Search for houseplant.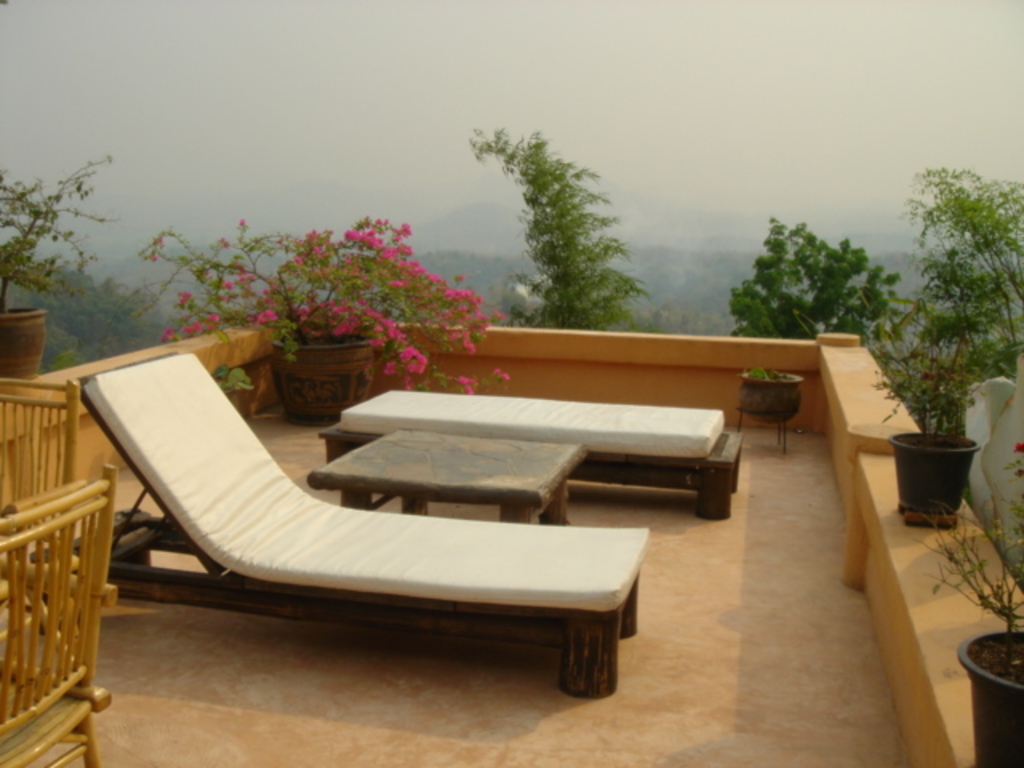
Found at BBox(861, 314, 1018, 512).
